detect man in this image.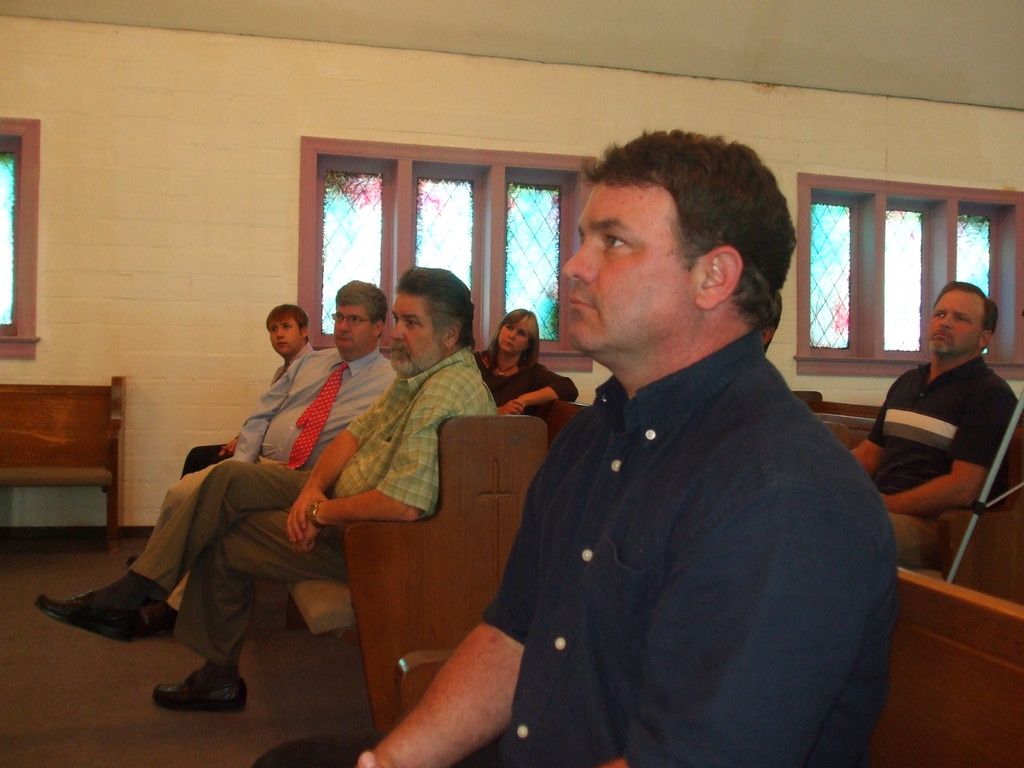
Detection: 42, 277, 399, 629.
